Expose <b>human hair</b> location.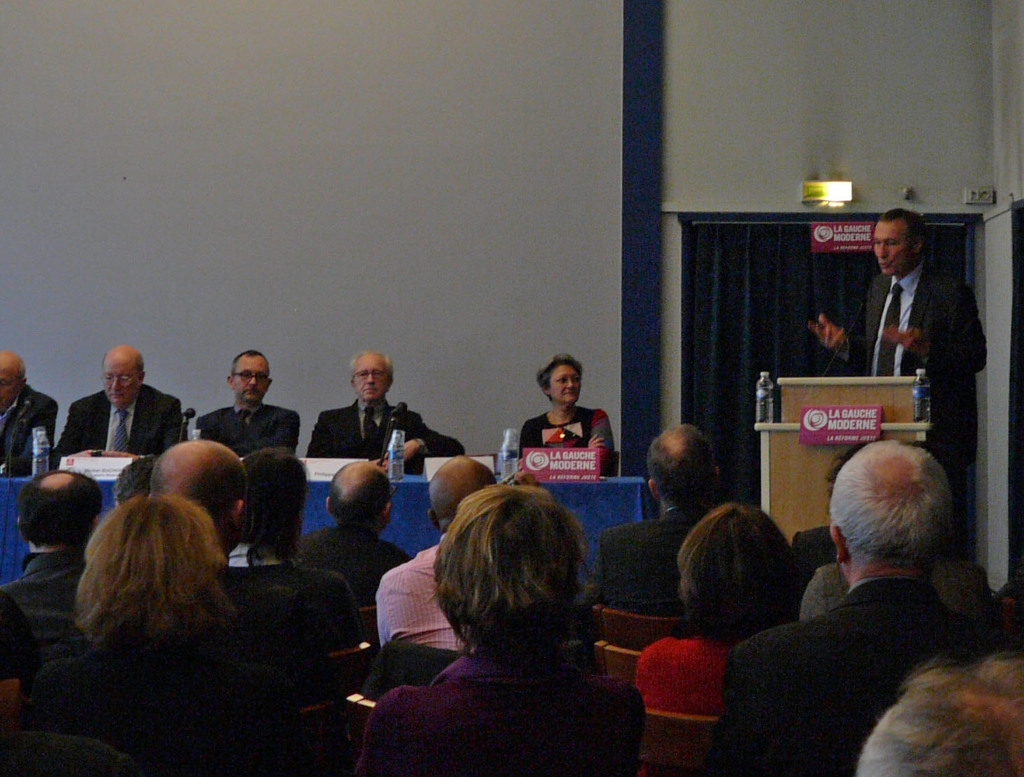
Exposed at {"x1": 330, "y1": 472, "x2": 387, "y2": 535}.
